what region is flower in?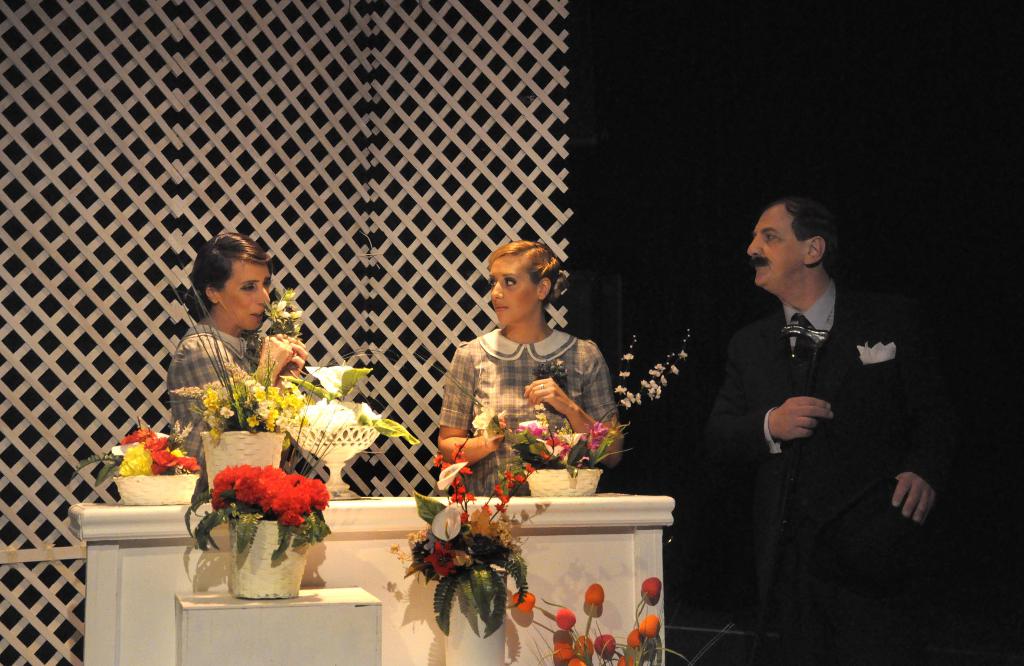
BBox(509, 590, 538, 617).
